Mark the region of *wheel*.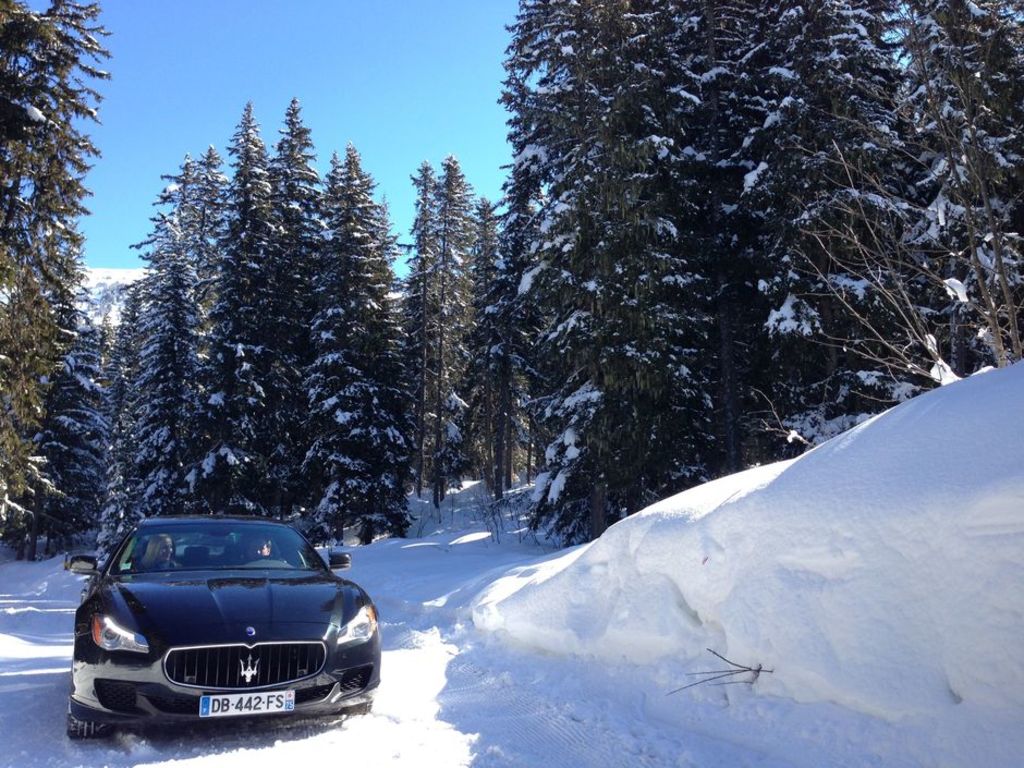
Region: (x1=340, y1=687, x2=374, y2=715).
